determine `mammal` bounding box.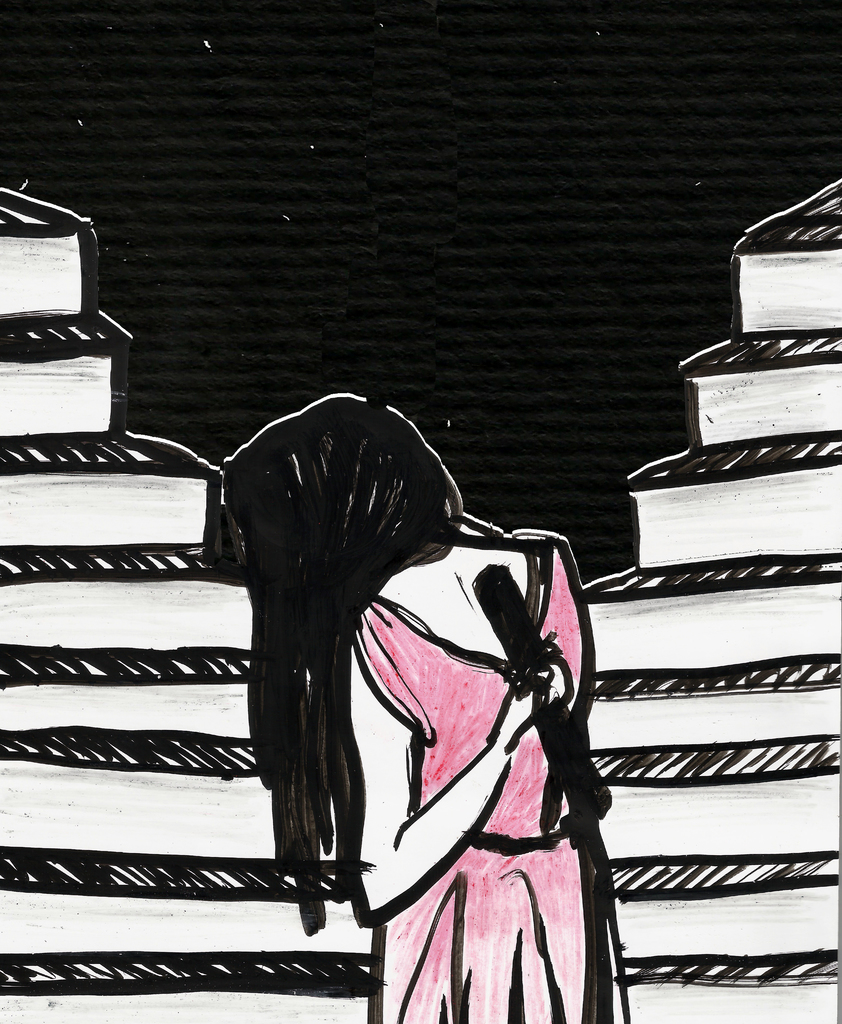
Determined: locate(207, 409, 607, 955).
